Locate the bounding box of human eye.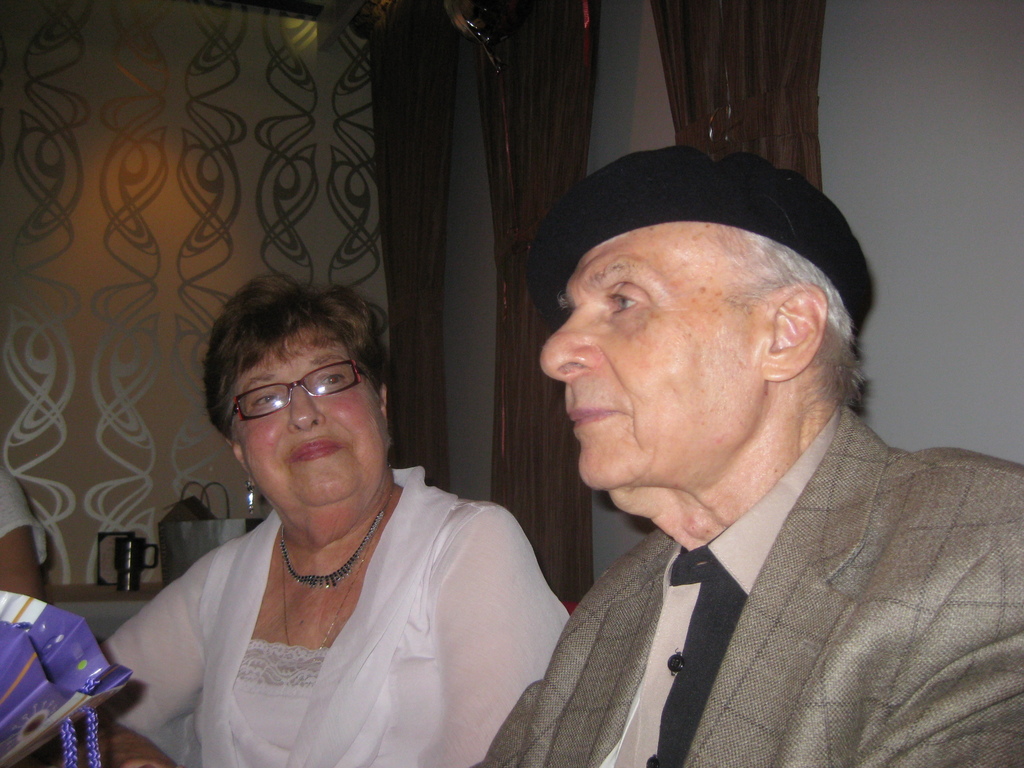
Bounding box: box(602, 284, 642, 321).
